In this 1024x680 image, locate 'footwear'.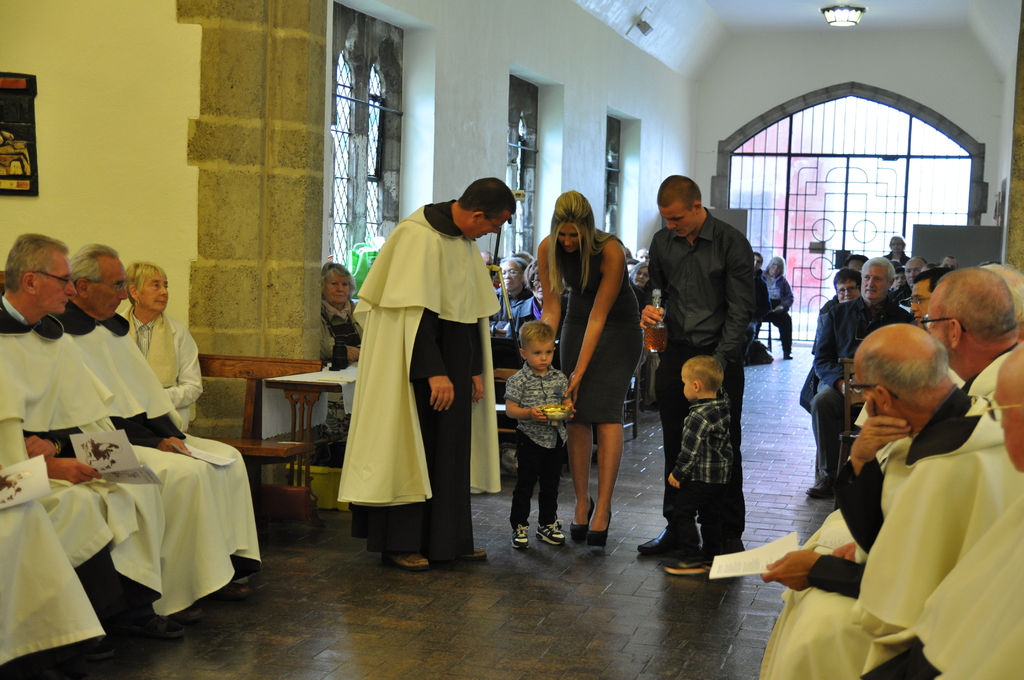
Bounding box: {"x1": 209, "y1": 581, "x2": 253, "y2": 600}.
